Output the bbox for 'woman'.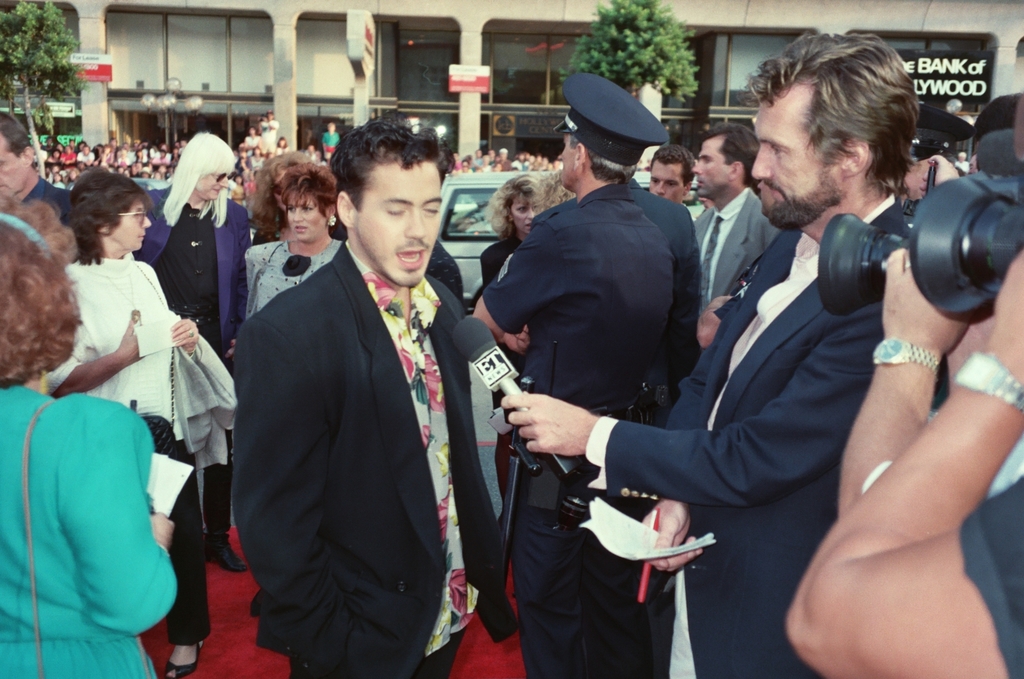
BBox(472, 170, 546, 304).
